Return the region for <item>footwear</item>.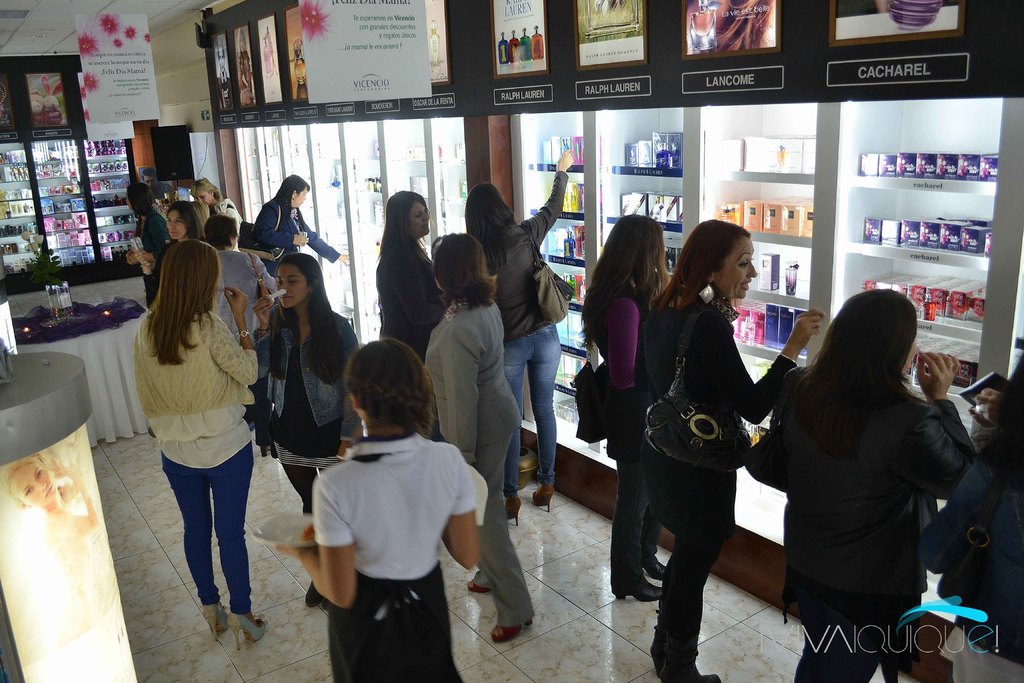
Rect(465, 582, 488, 593).
